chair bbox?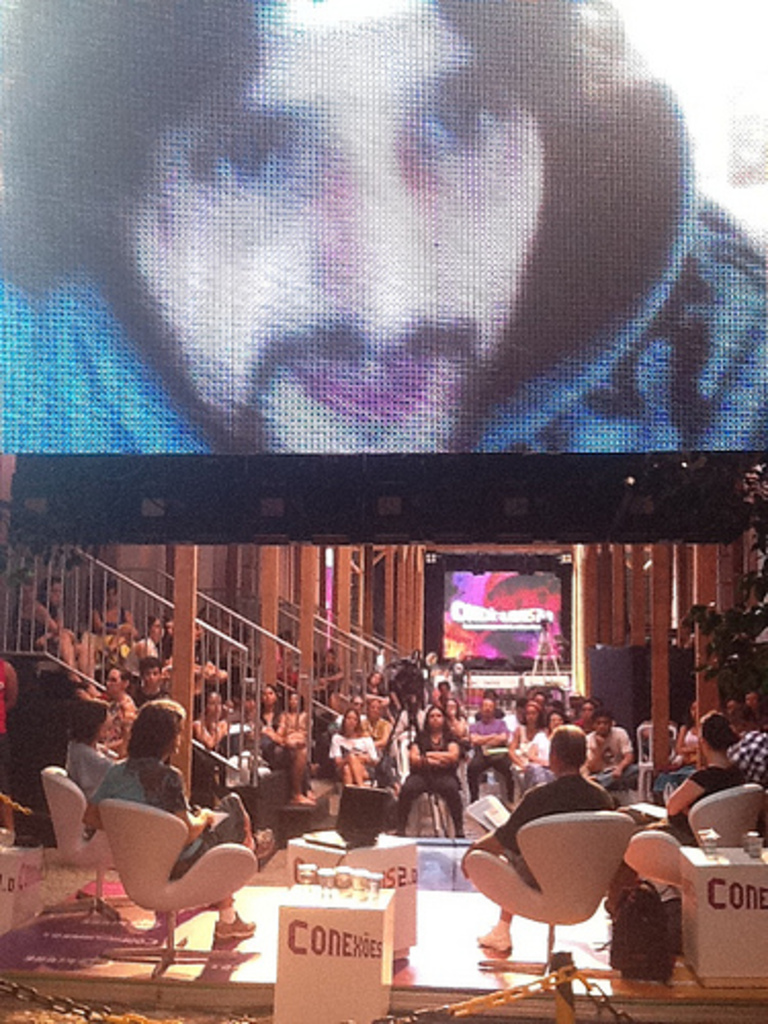
locate(623, 786, 766, 891)
